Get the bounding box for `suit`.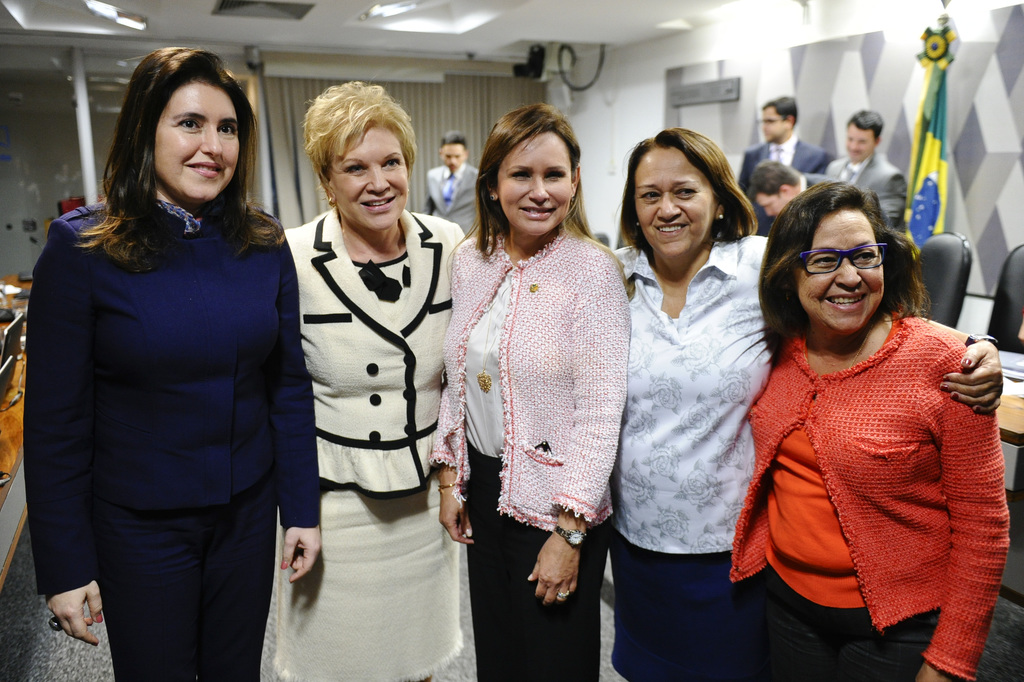
17/194/321/681.
